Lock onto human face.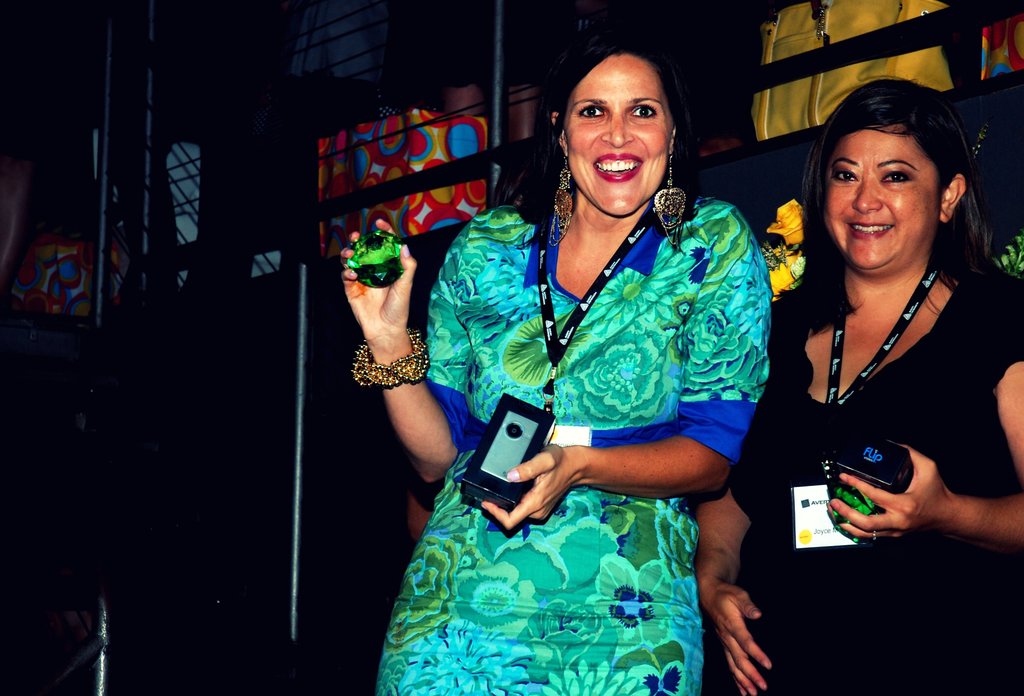
Locked: l=567, t=53, r=669, b=215.
